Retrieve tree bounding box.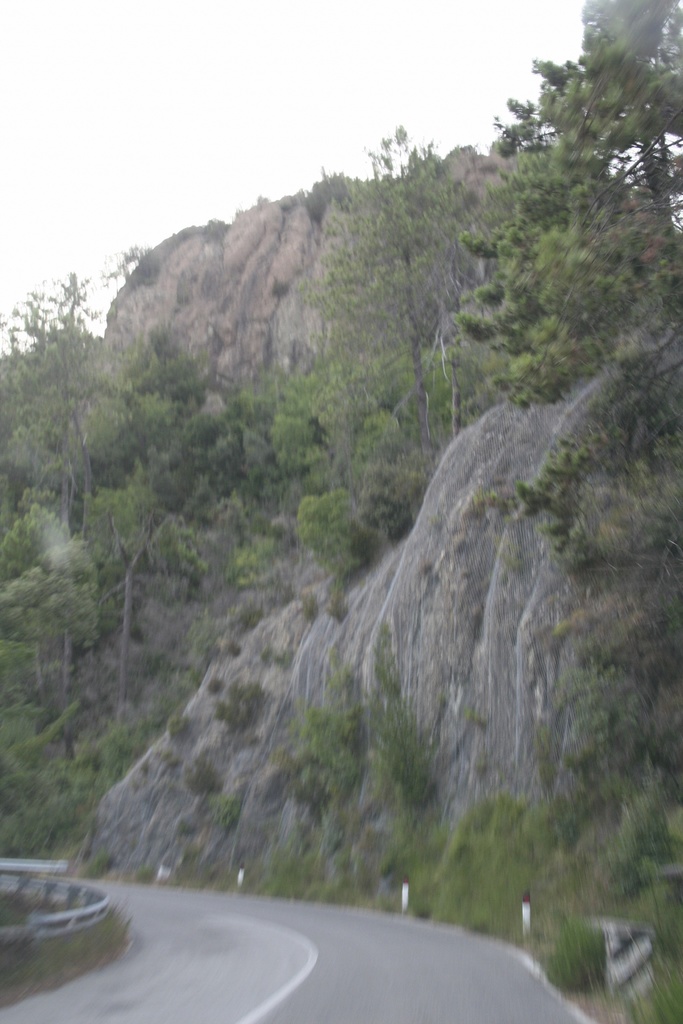
Bounding box: {"x1": 0, "y1": 292, "x2": 111, "y2": 769}.
